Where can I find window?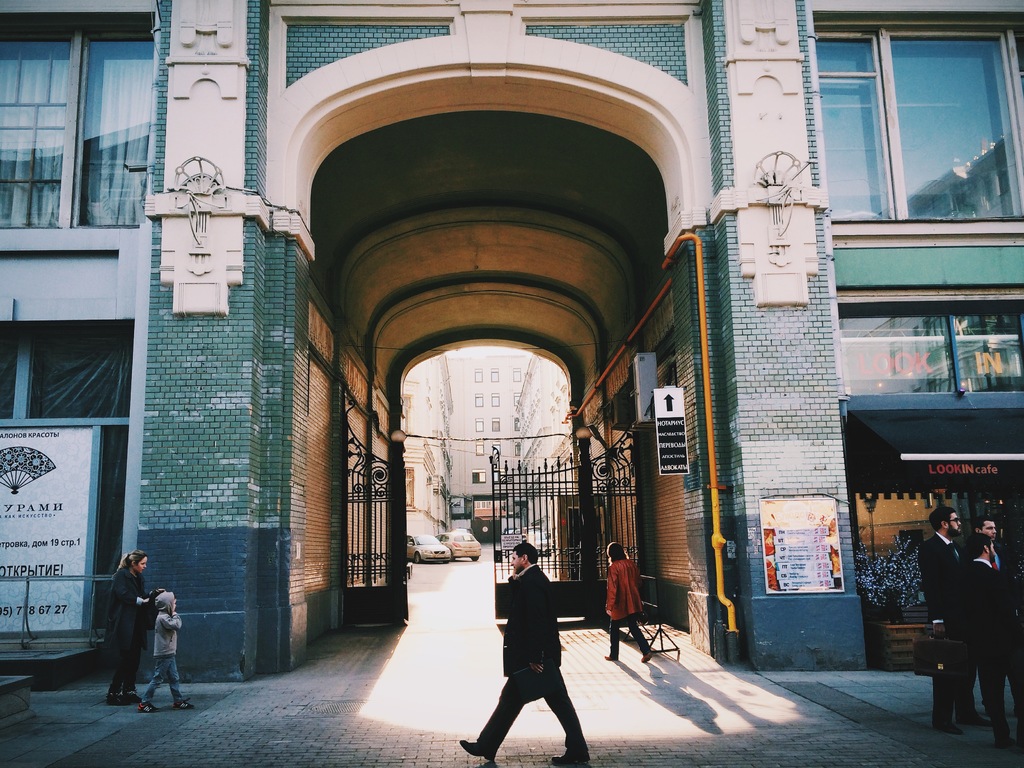
You can find it at (x1=399, y1=393, x2=410, y2=431).
